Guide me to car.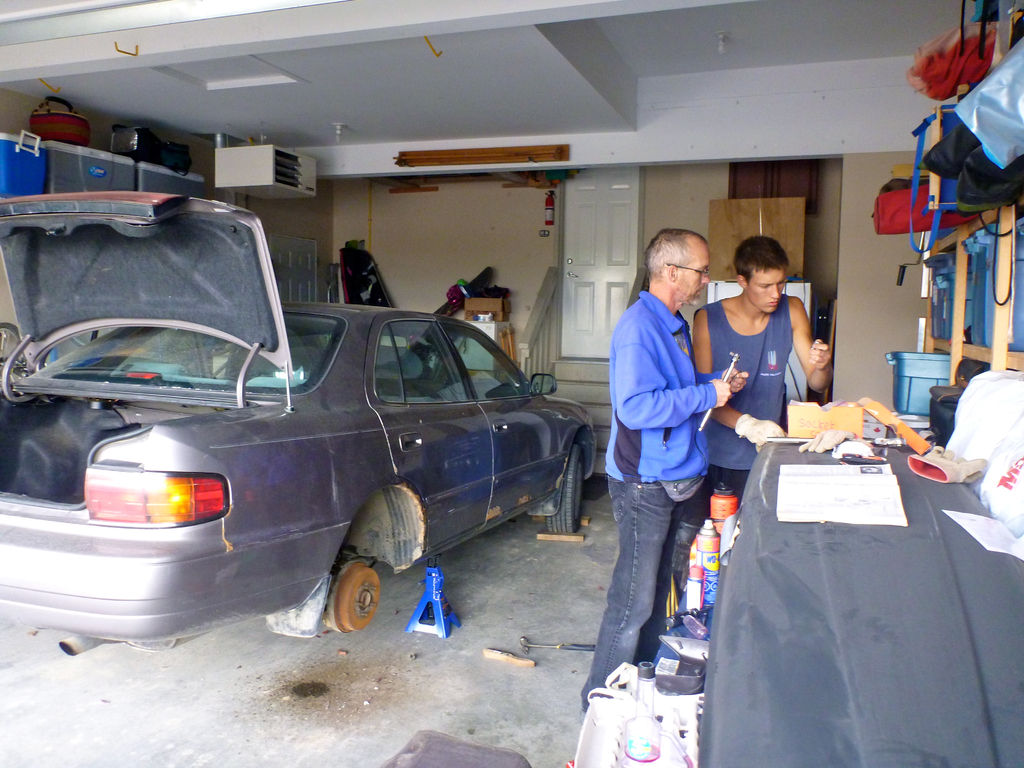
Guidance: (0, 188, 607, 699).
